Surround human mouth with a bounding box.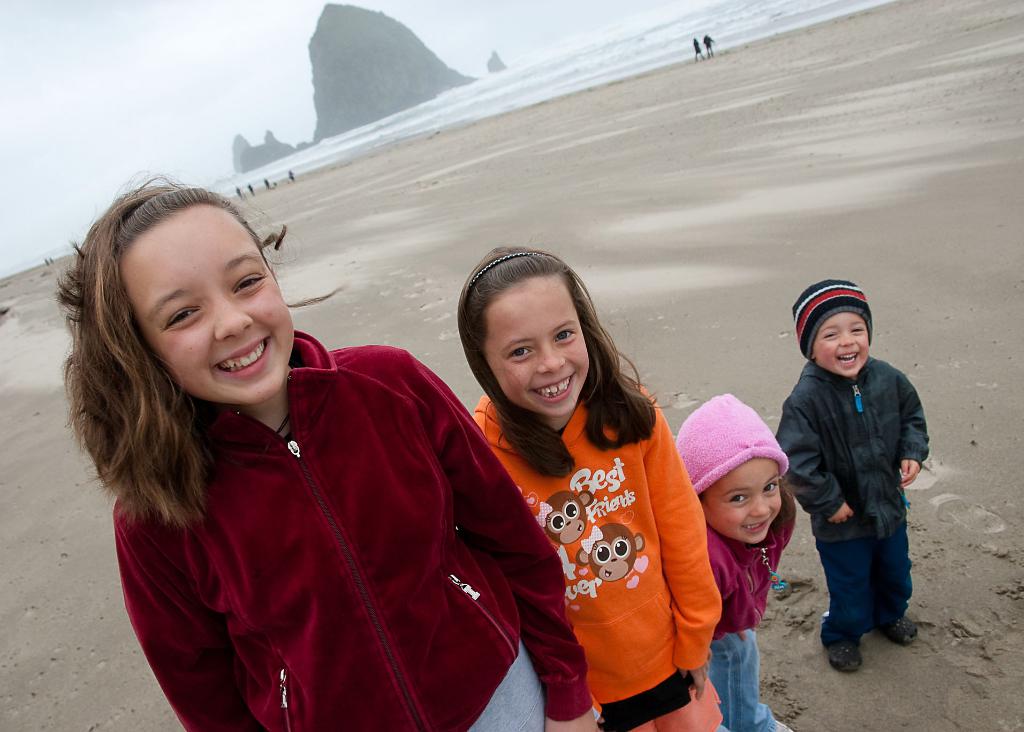
(741,516,771,533).
